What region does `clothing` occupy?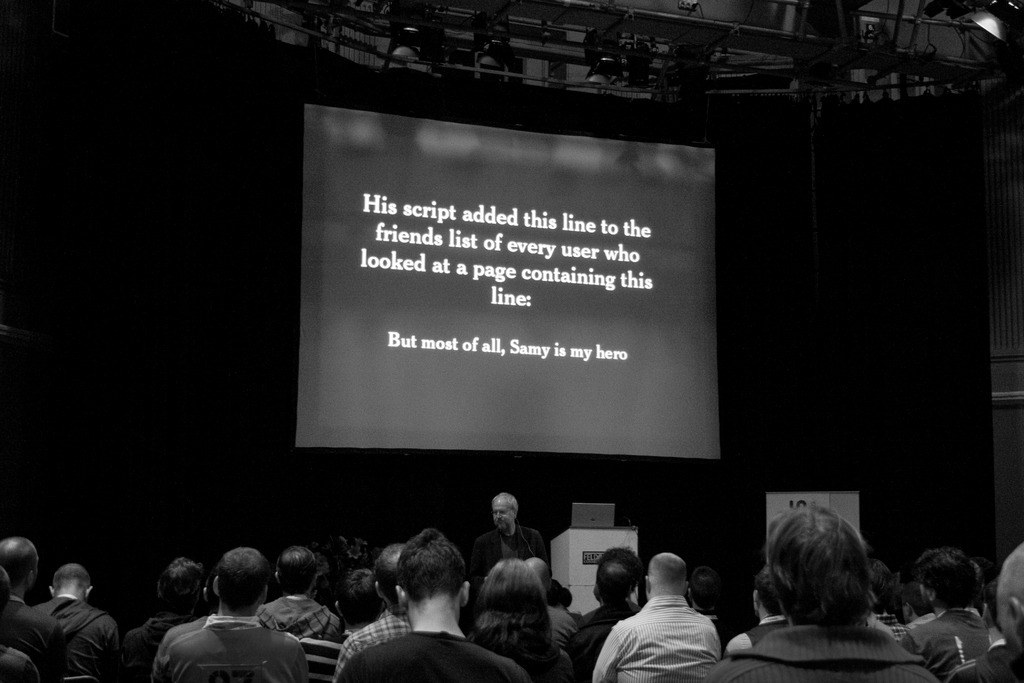
<bbox>949, 646, 1020, 682</bbox>.
